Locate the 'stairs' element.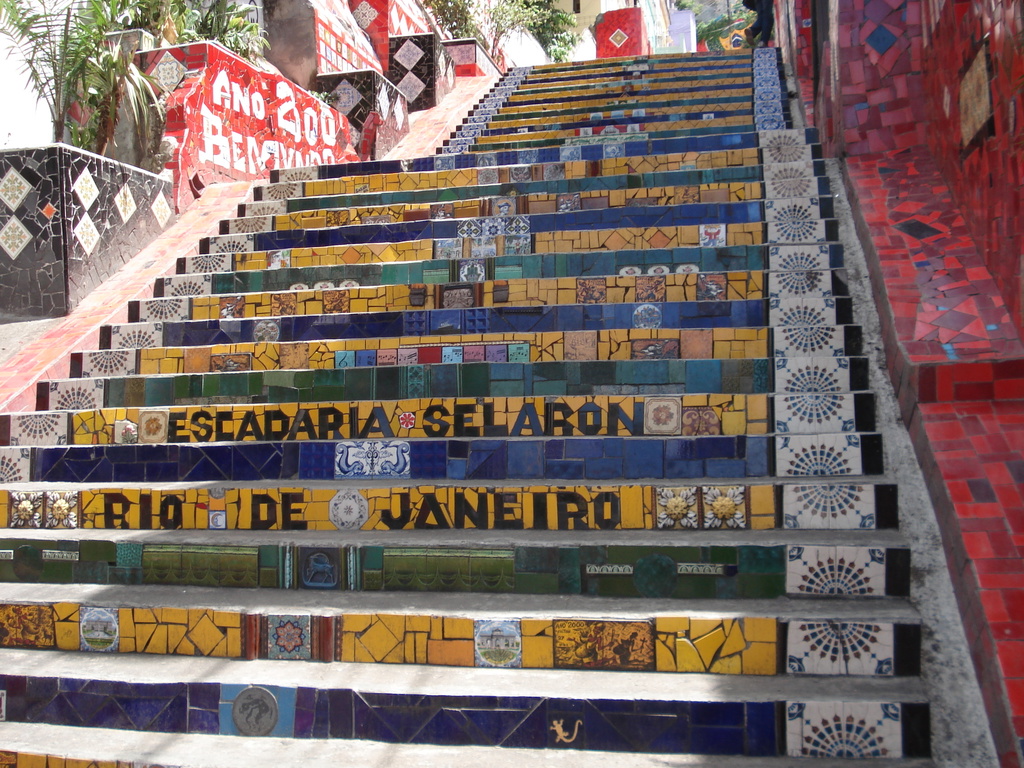
Element bbox: Rect(0, 47, 936, 767).
